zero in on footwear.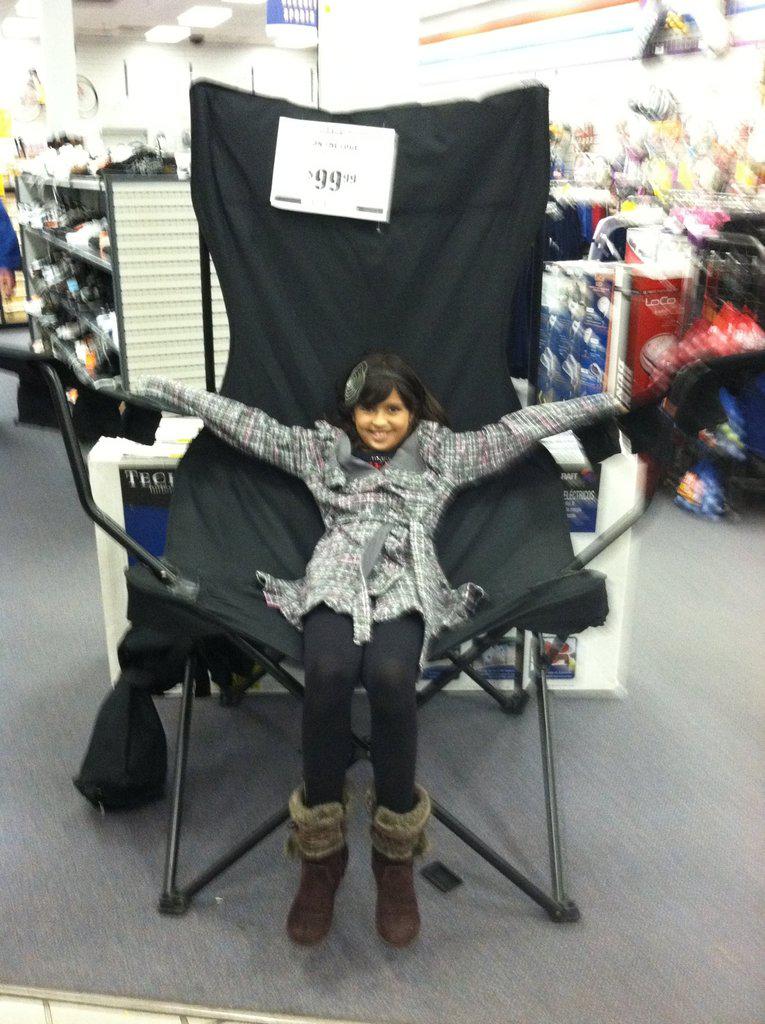
Zeroed in: detection(289, 803, 349, 946).
